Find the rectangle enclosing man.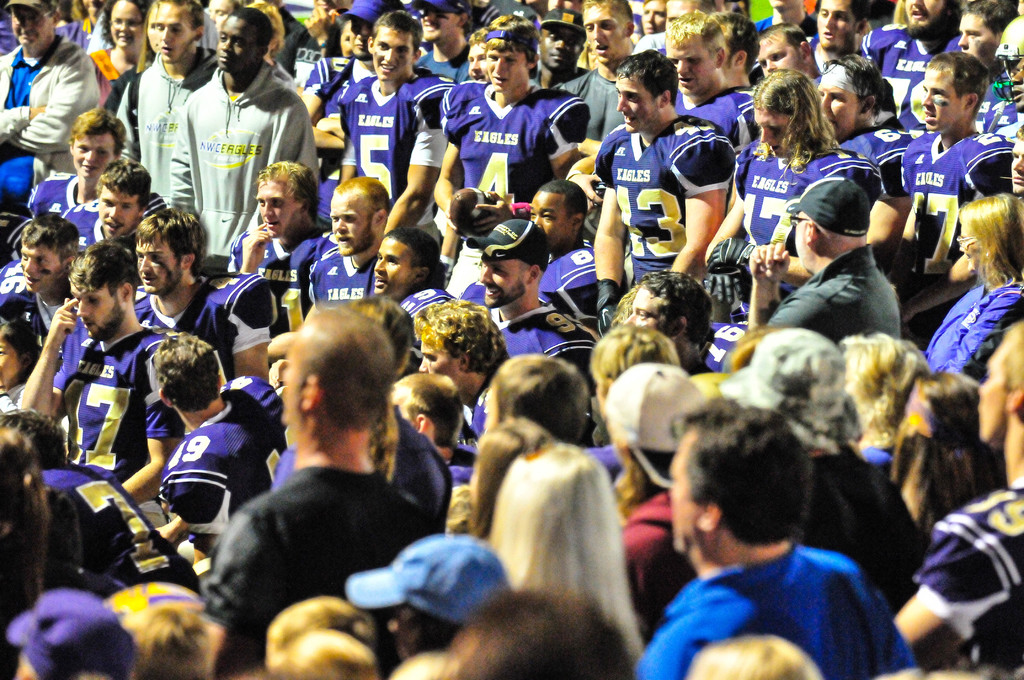
[118, 0, 222, 197].
